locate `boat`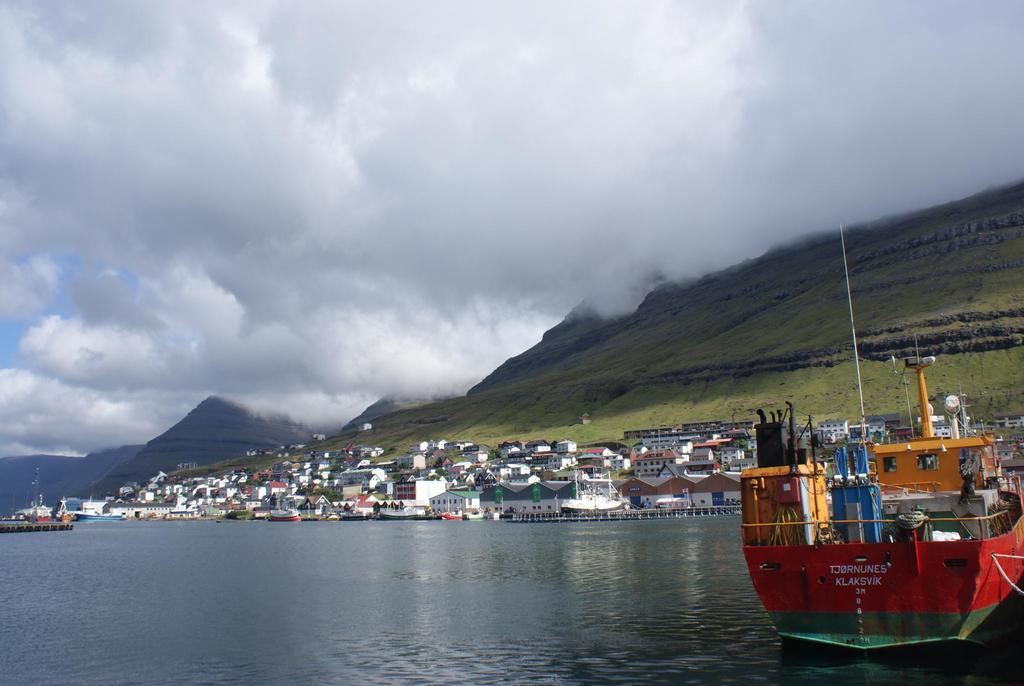
locate(34, 470, 45, 519)
